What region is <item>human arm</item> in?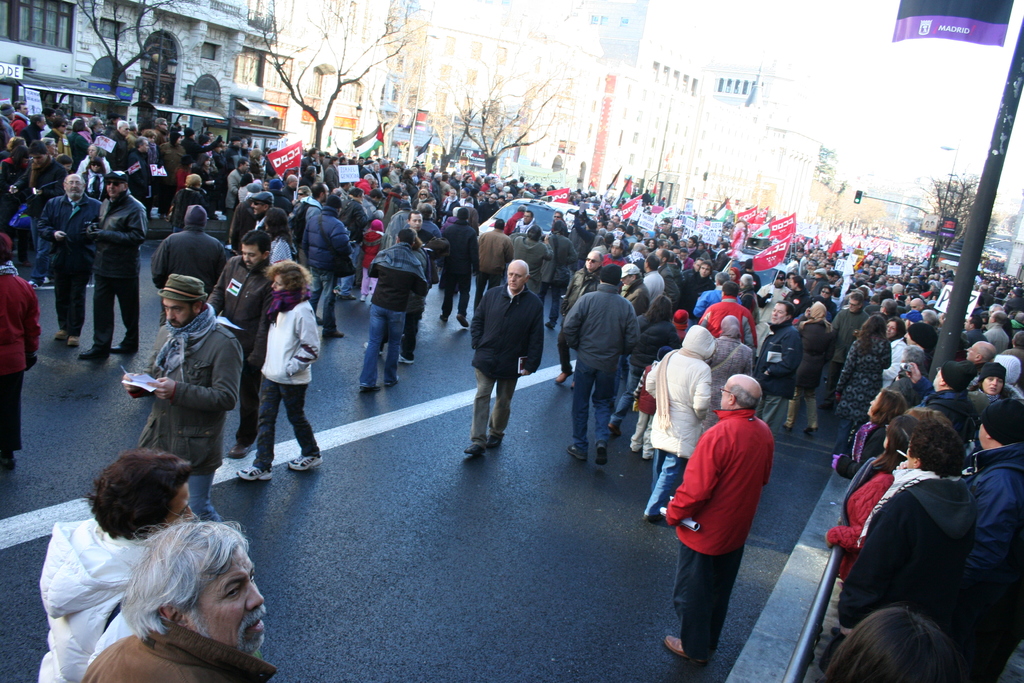
<bbox>409, 262, 430, 299</bbox>.
